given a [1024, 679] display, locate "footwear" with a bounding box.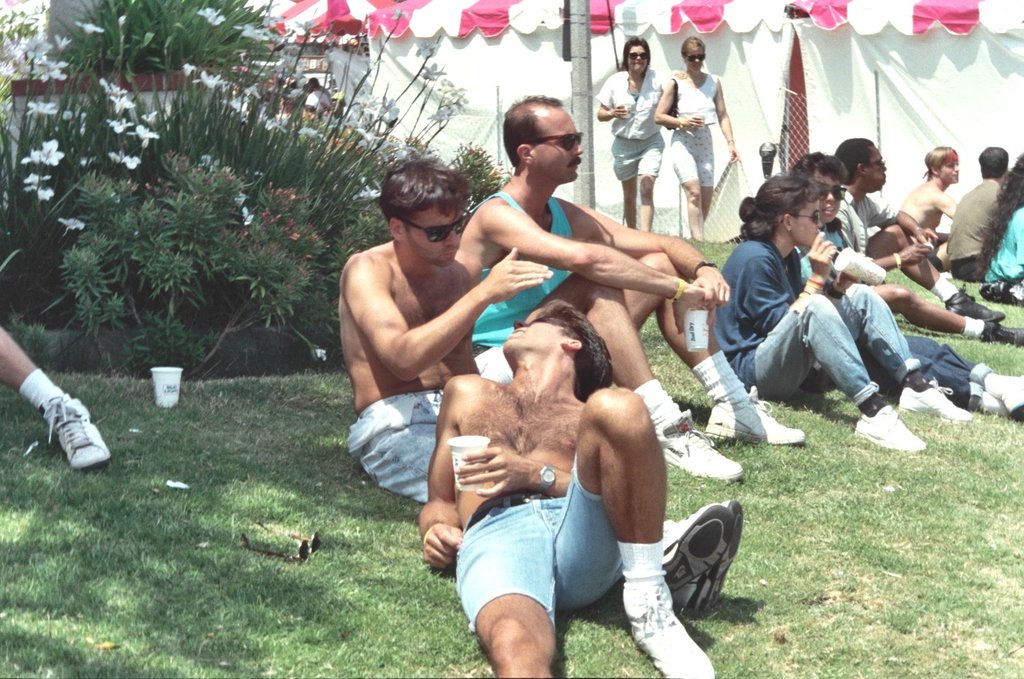
Located: bbox=(935, 296, 1014, 322).
